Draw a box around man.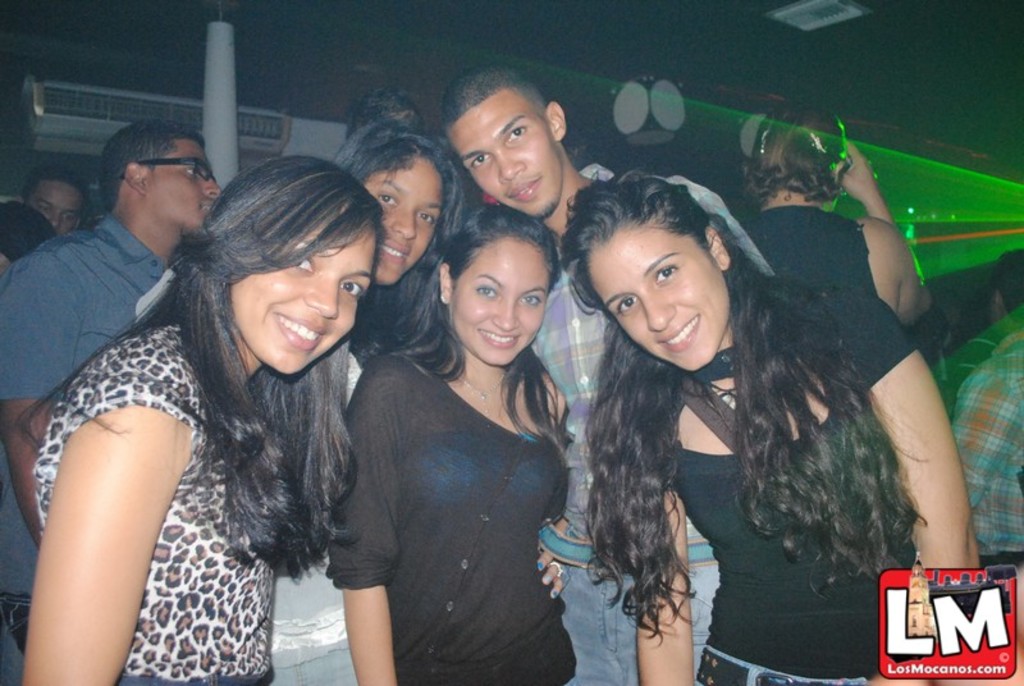
x1=940, y1=247, x2=1023, y2=408.
